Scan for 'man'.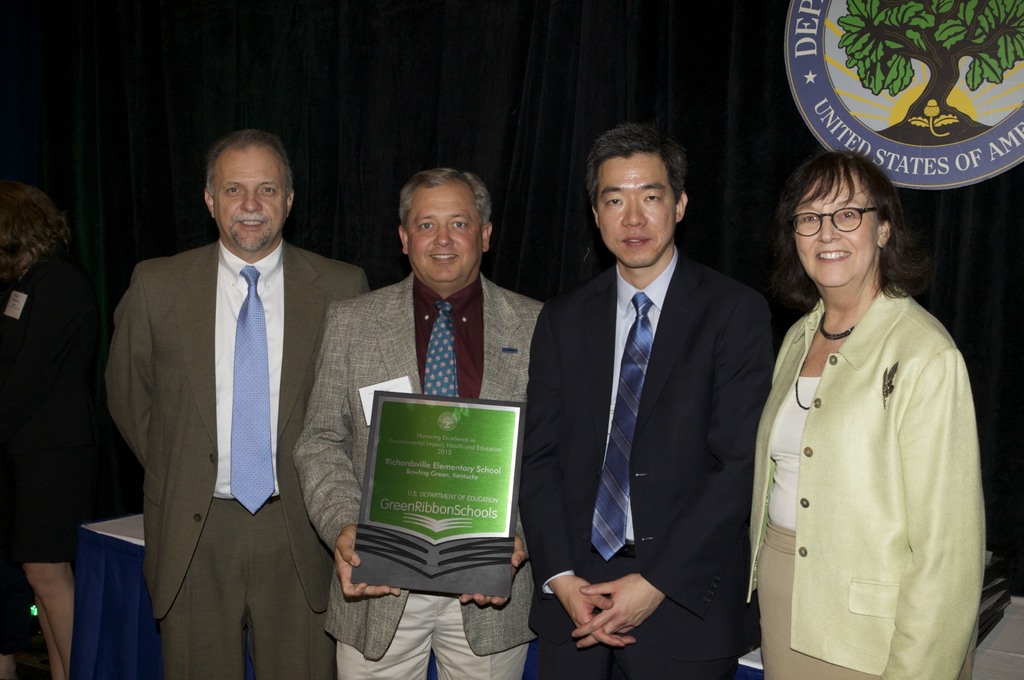
Scan result: [left=97, top=120, right=355, bottom=679].
